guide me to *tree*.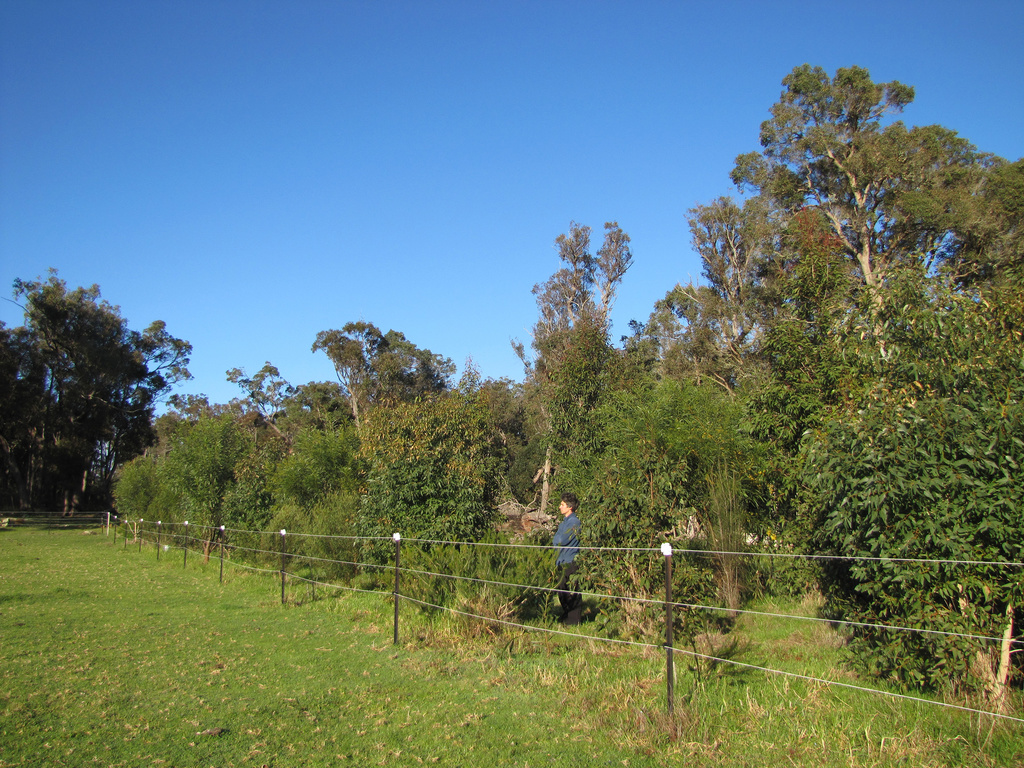
Guidance: (left=360, top=448, right=504, bottom=632).
